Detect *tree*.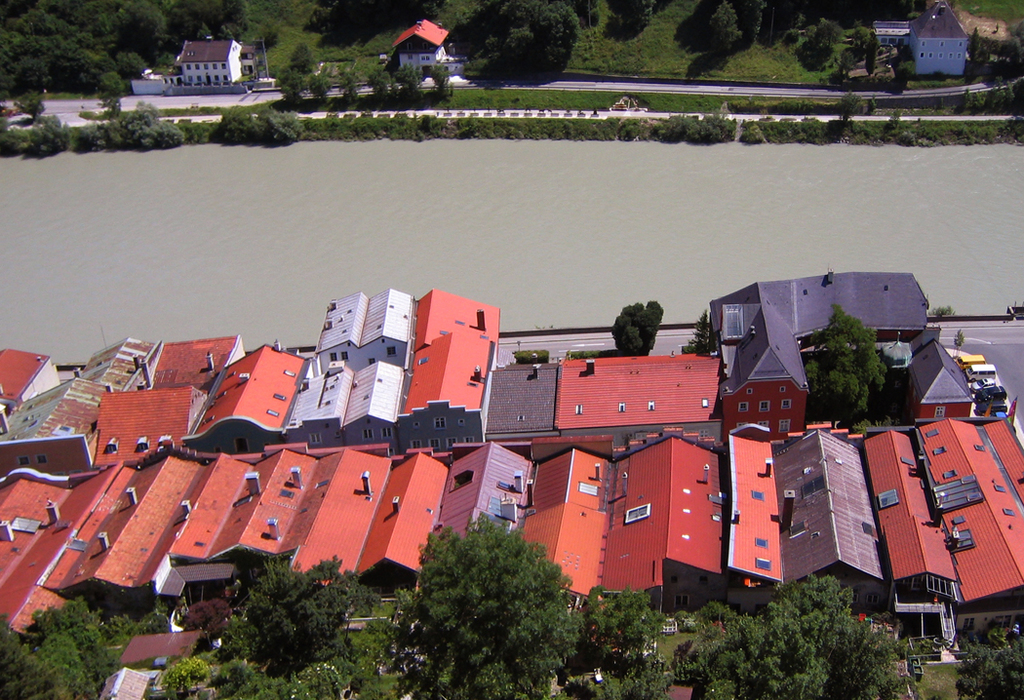
Detected at [x1=377, y1=515, x2=577, y2=699].
